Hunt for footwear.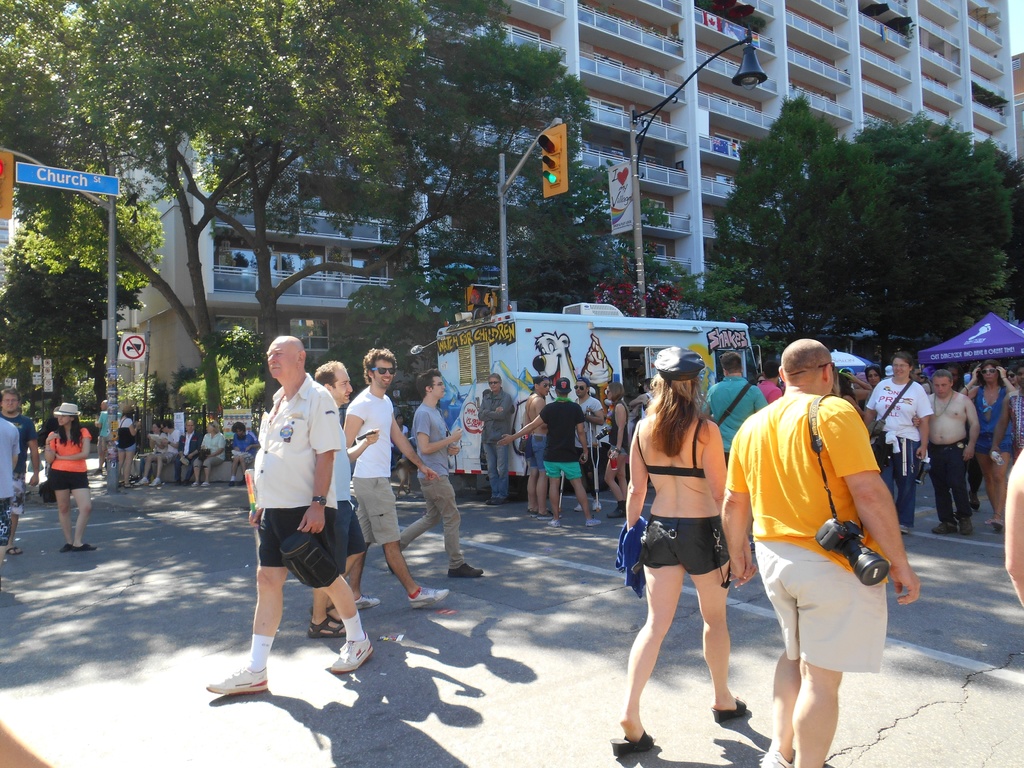
Hunted down at select_region(69, 540, 98, 553).
